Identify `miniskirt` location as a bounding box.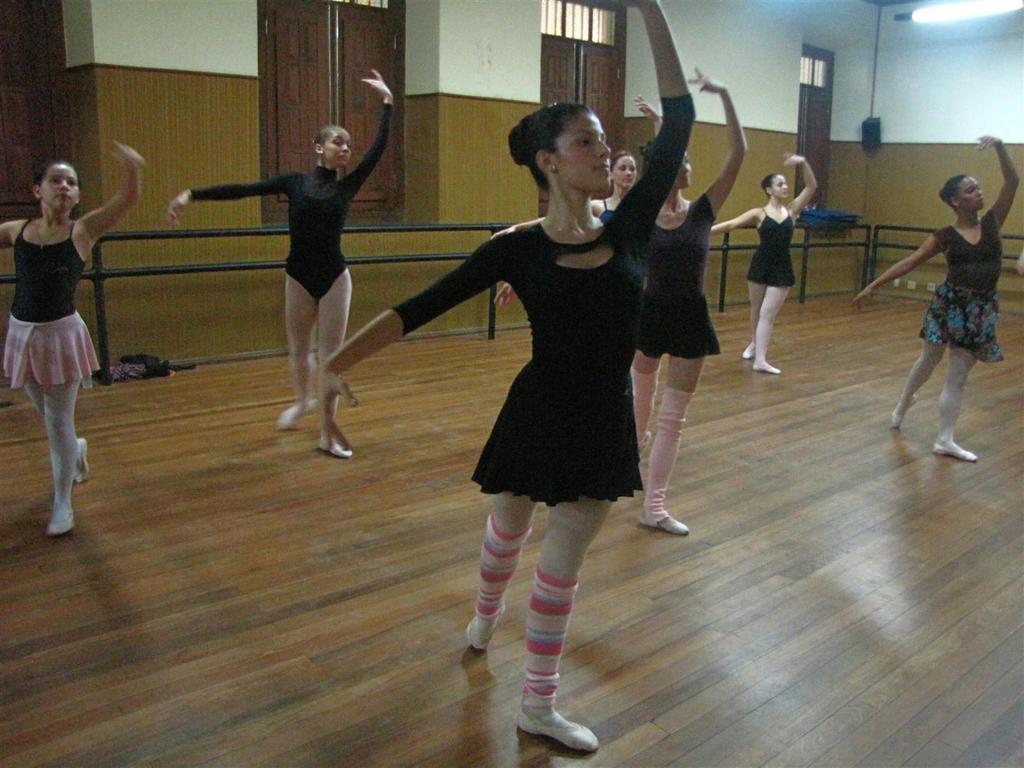
<bbox>917, 291, 1001, 365</bbox>.
